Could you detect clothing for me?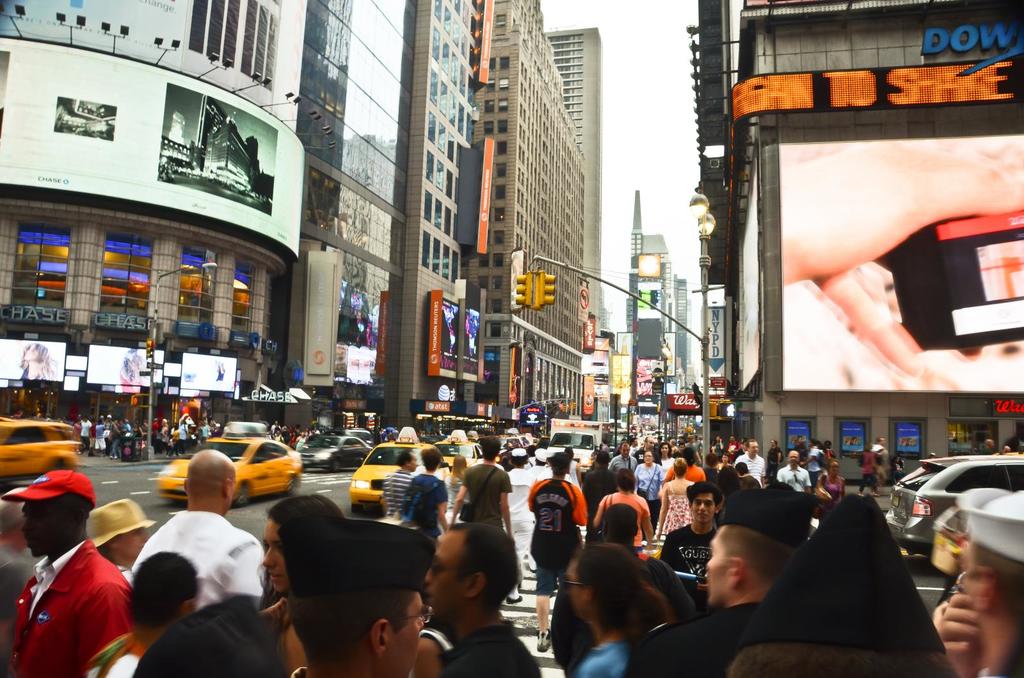
Detection result: 101,423,122,457.
